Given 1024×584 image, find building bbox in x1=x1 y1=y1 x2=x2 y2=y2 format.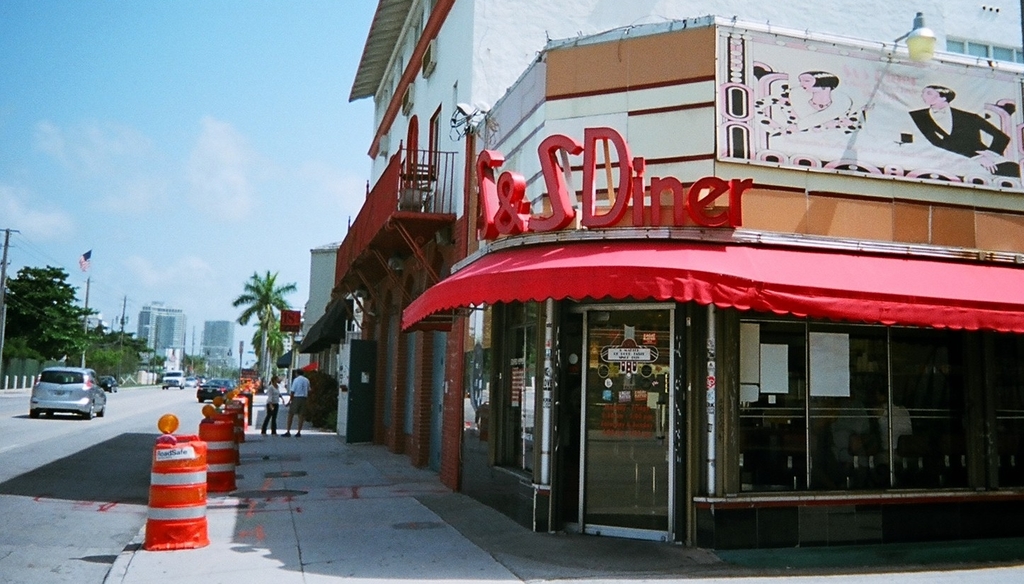
x1=203 y1=321 x2=236 y2=371.
